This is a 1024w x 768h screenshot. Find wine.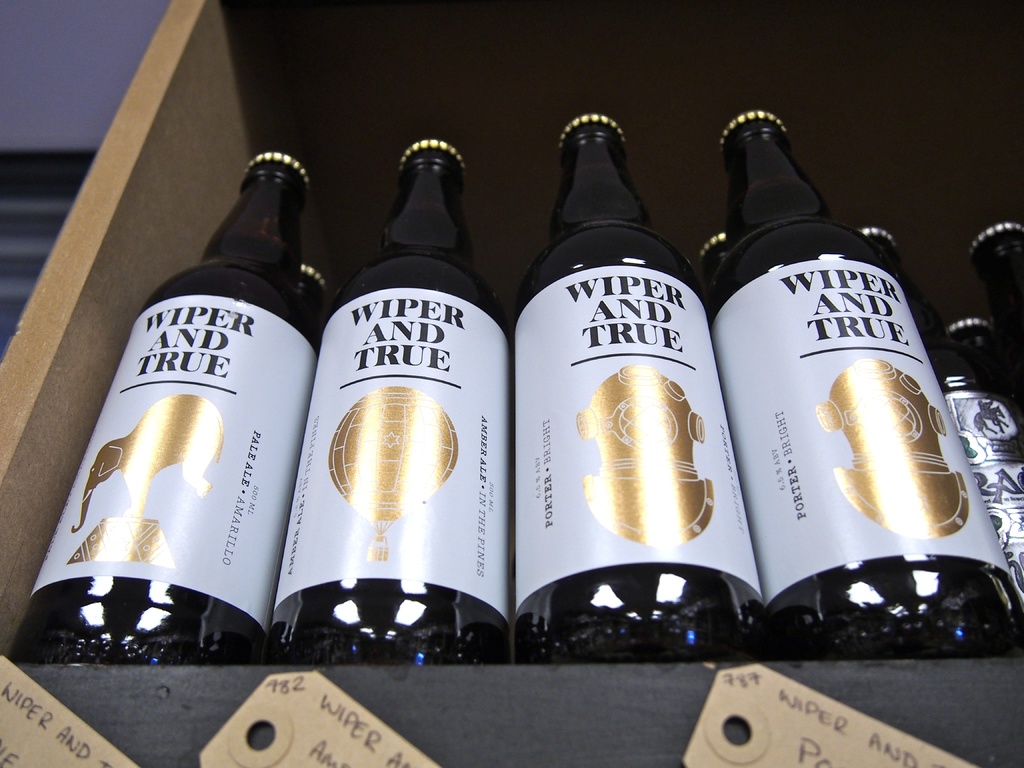
Bounding box: box=[292, 116, 500, 654].
